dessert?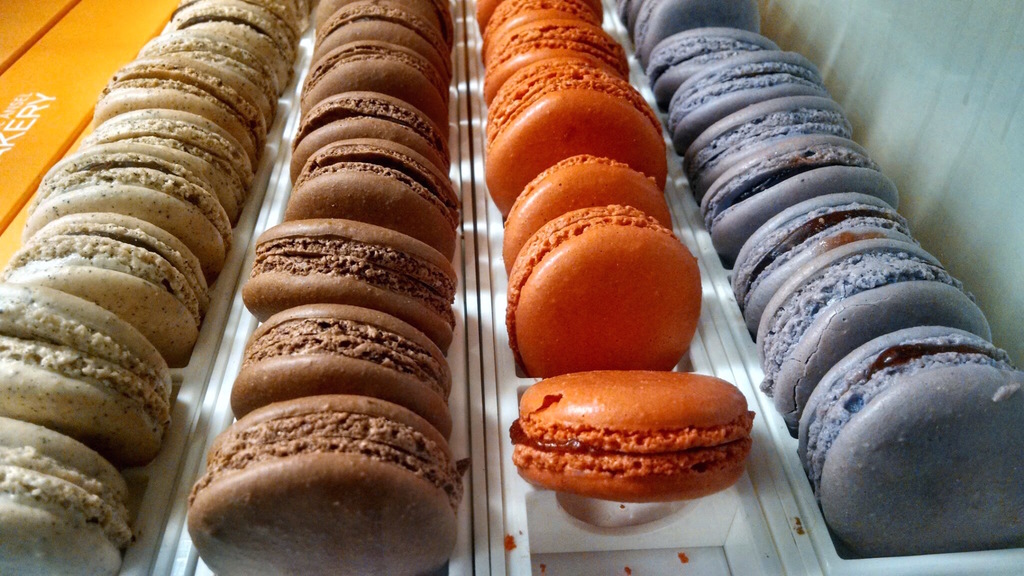
(x1=241, y1=214, x2=445, y2=353)
